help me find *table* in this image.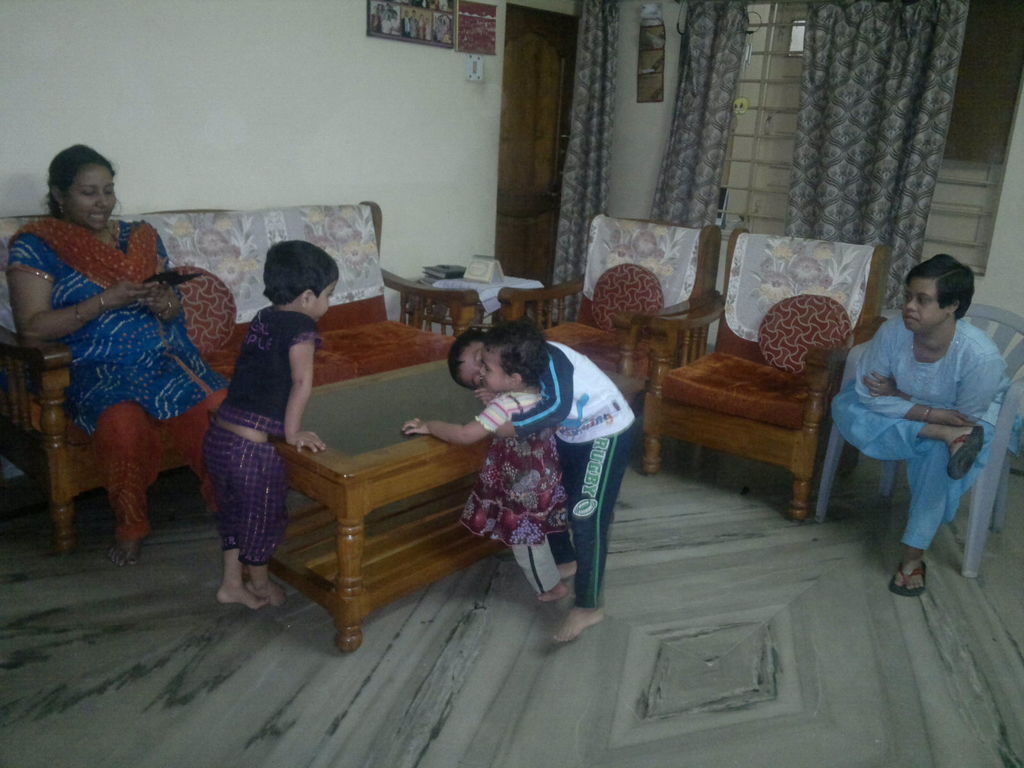
Found it: bbox=[222, 360, 554, 643].
